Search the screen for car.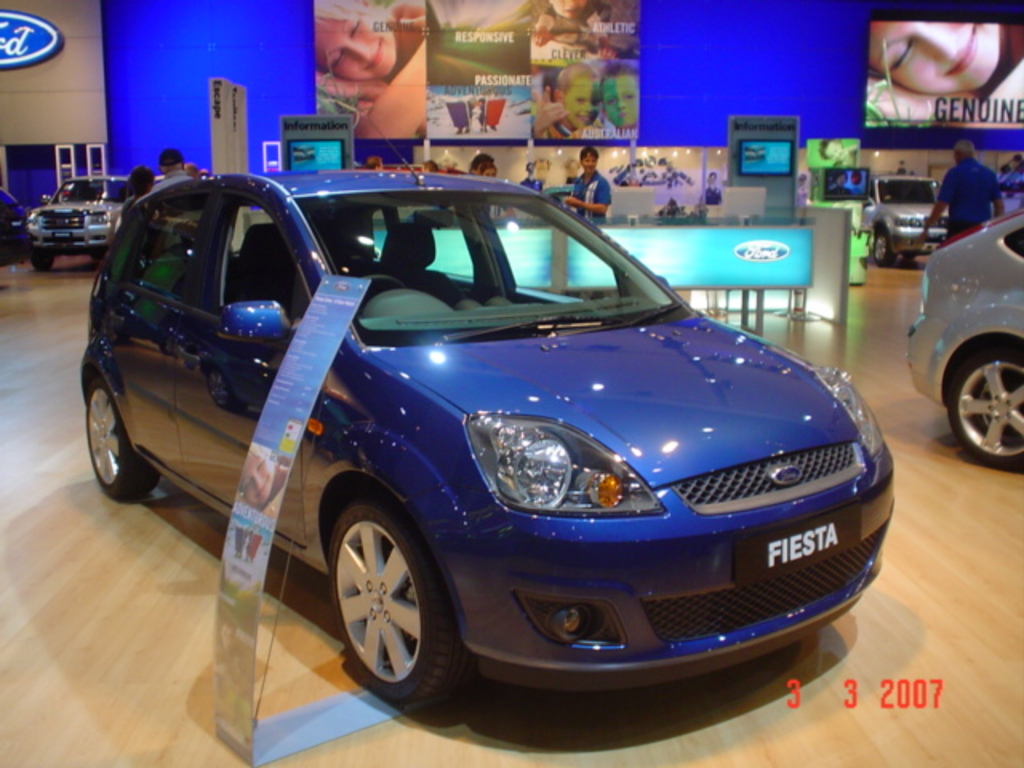
Found at pyautogui.locateOnScreen(34, 158, 144, 259).
